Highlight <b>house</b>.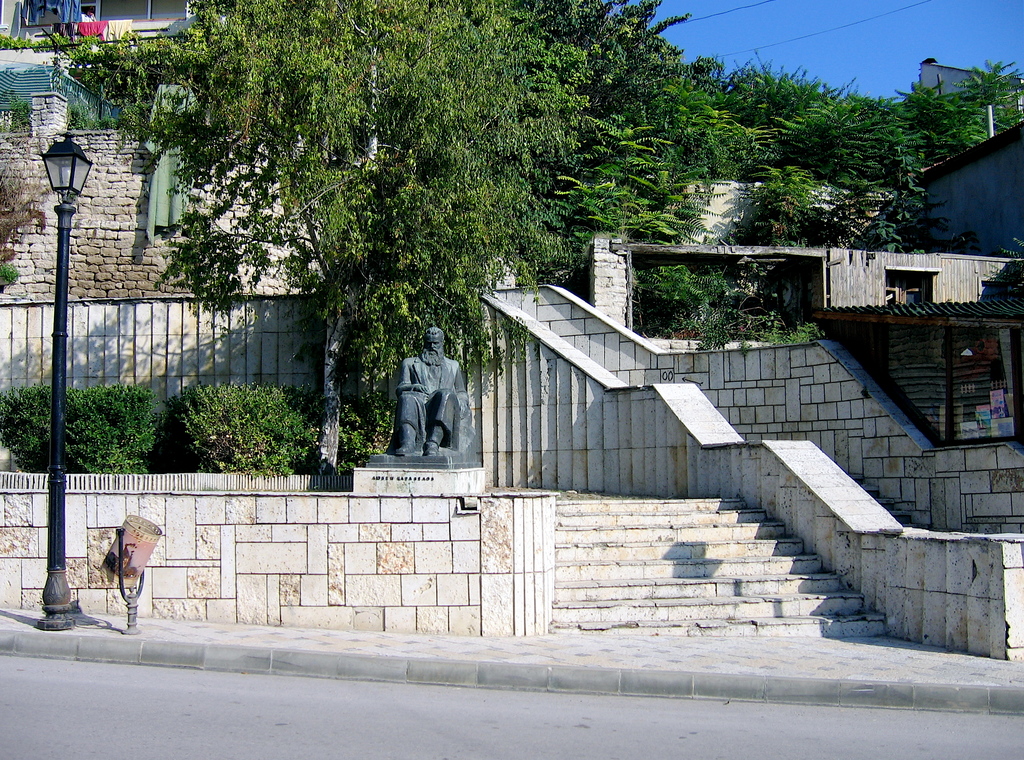
Highlighted region: [left=0, top=0, right=256, bottom=79].
